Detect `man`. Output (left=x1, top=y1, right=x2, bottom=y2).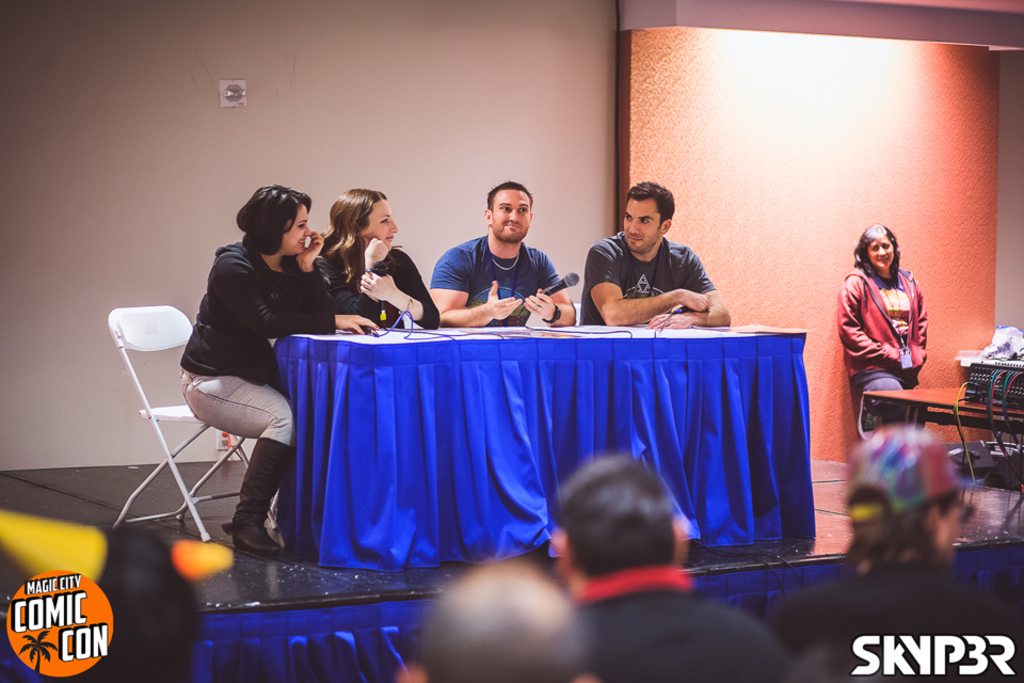
(left=574, top=170, right=735, bottom=335).
